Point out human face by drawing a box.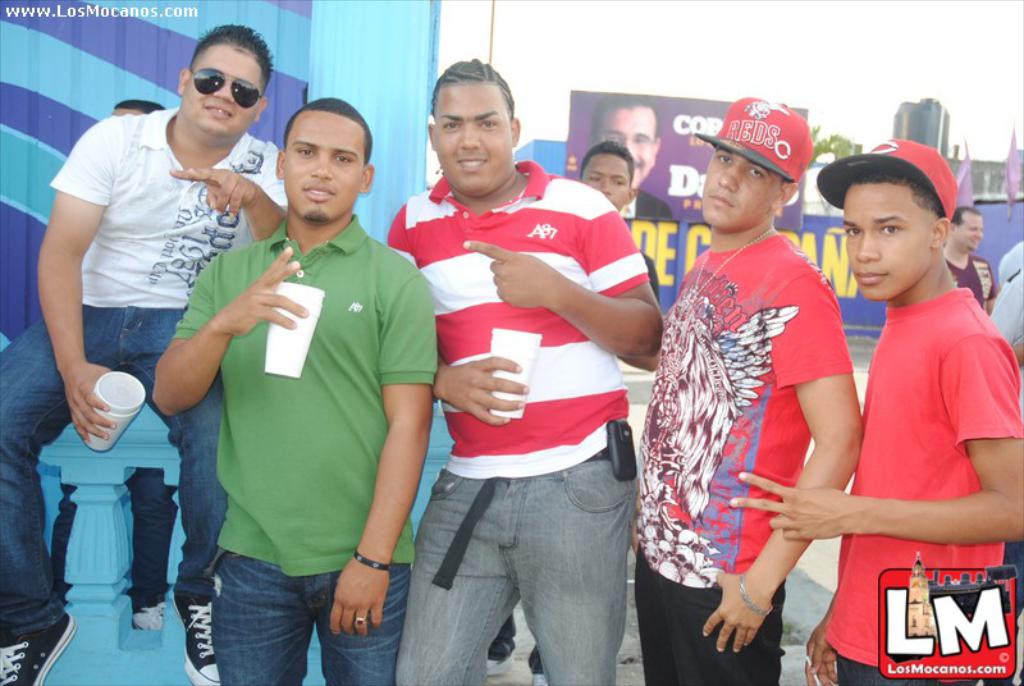
region(430, 82, 521, 205).
